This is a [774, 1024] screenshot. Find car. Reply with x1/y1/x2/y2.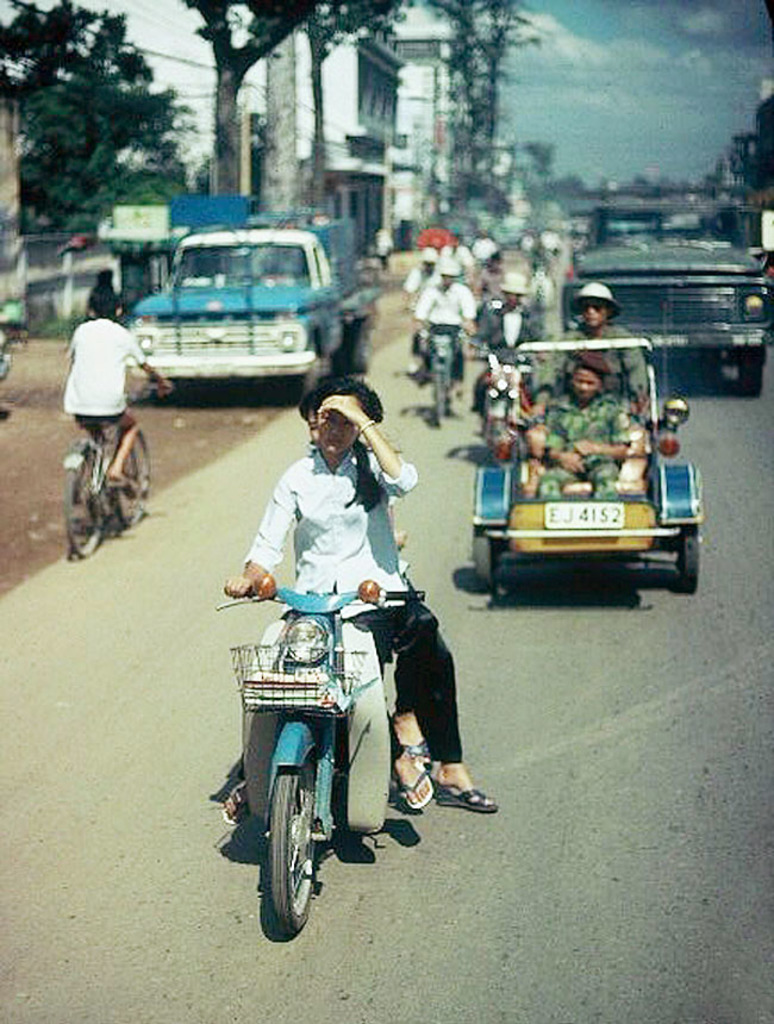
563/200/773/394.
